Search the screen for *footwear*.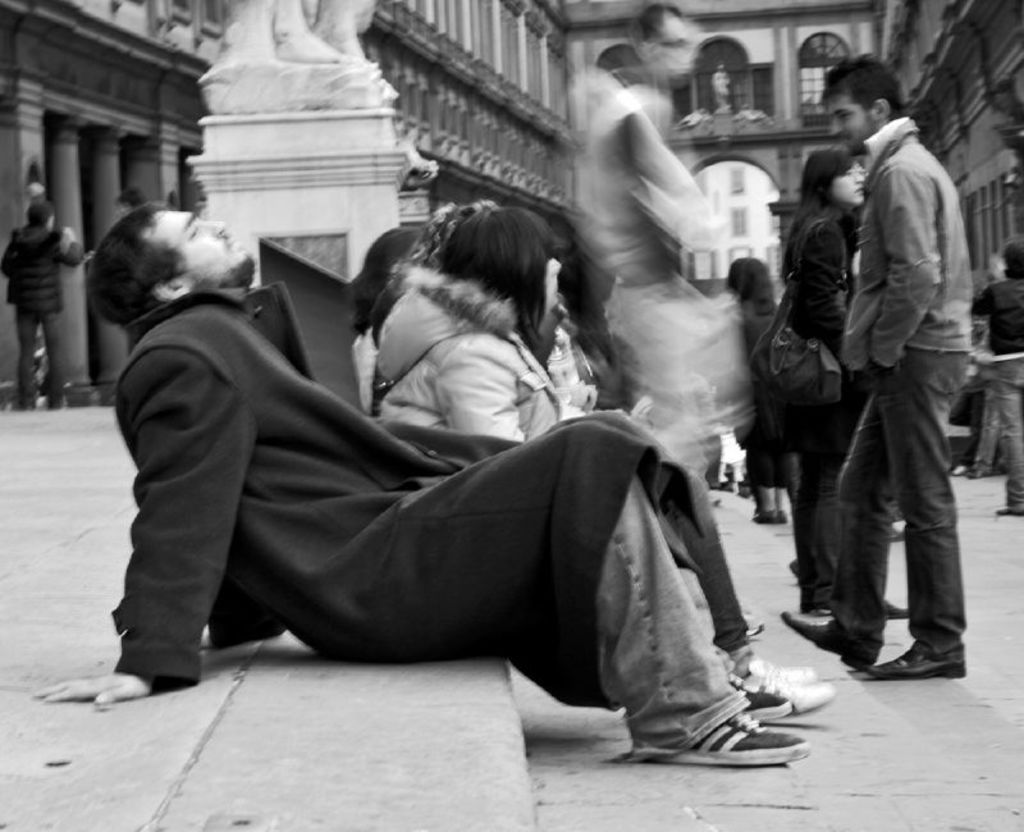
Found at bbox(637, 710, 815, 767).
